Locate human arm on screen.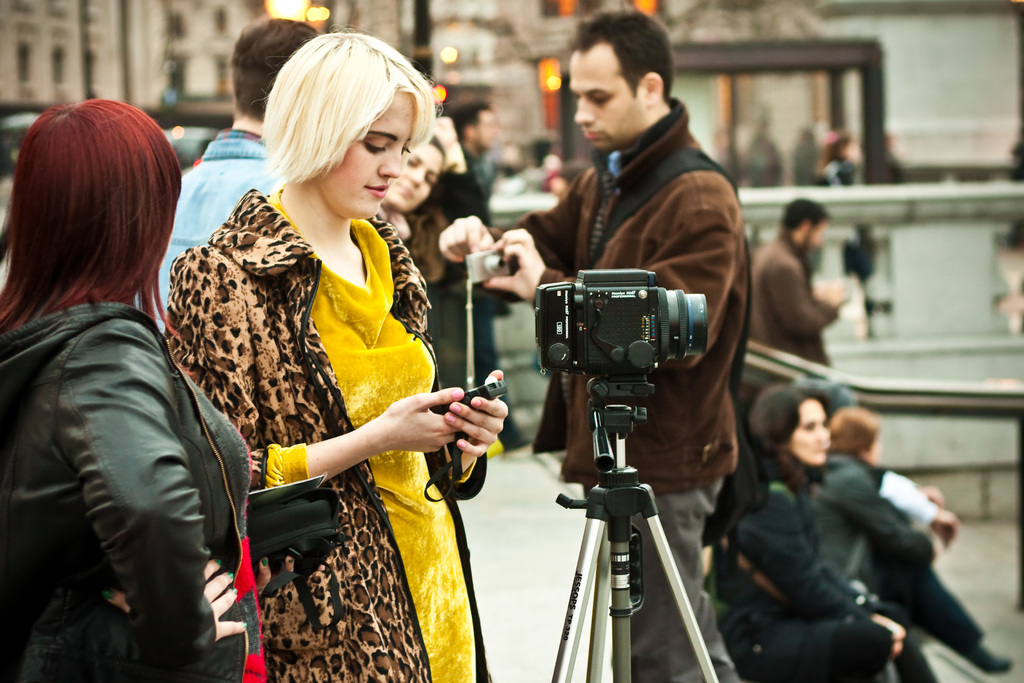
On screen at Rect(739, 496, 905, 662).
